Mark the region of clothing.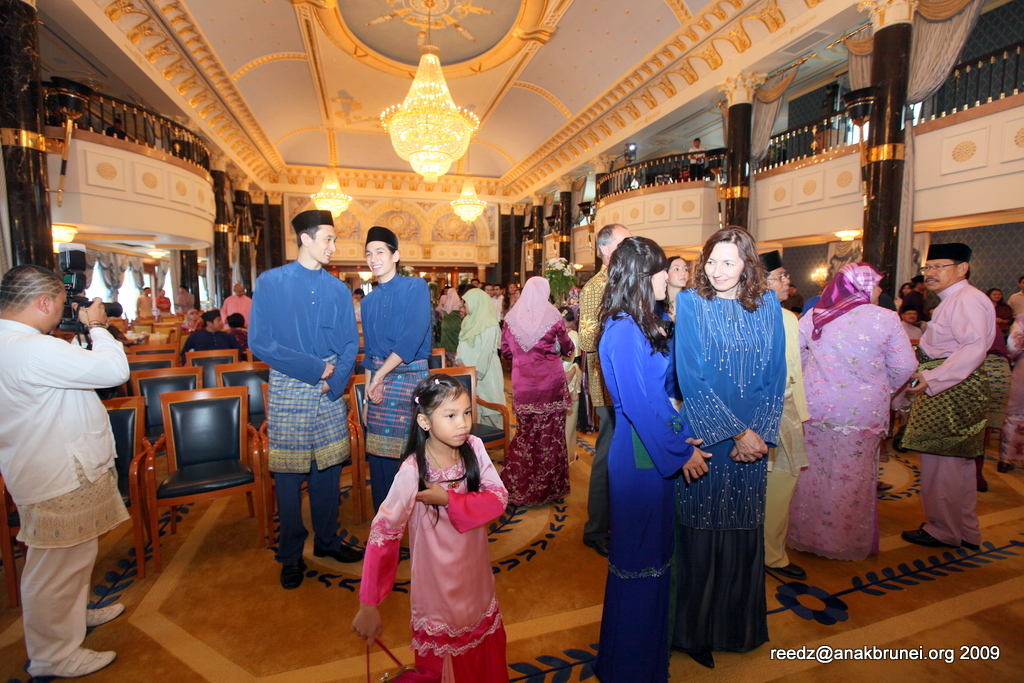
Region: 132 289 150 321.
